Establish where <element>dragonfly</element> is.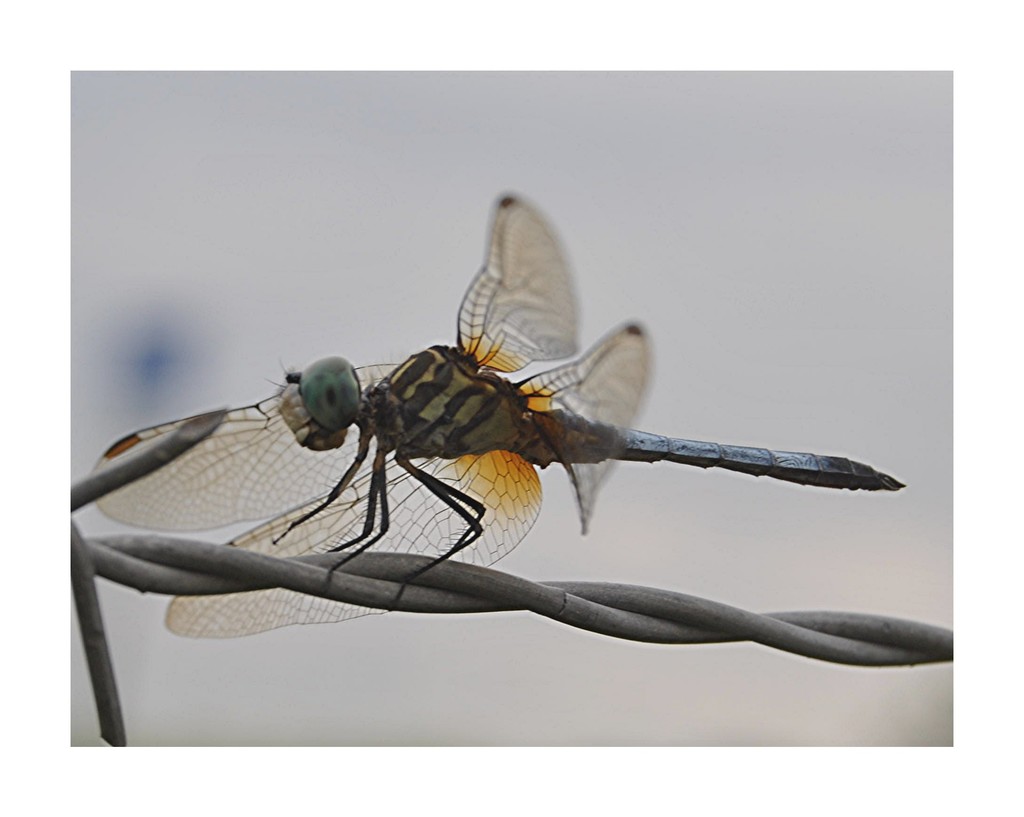
Established at locate(92, 188, 902, 642).
